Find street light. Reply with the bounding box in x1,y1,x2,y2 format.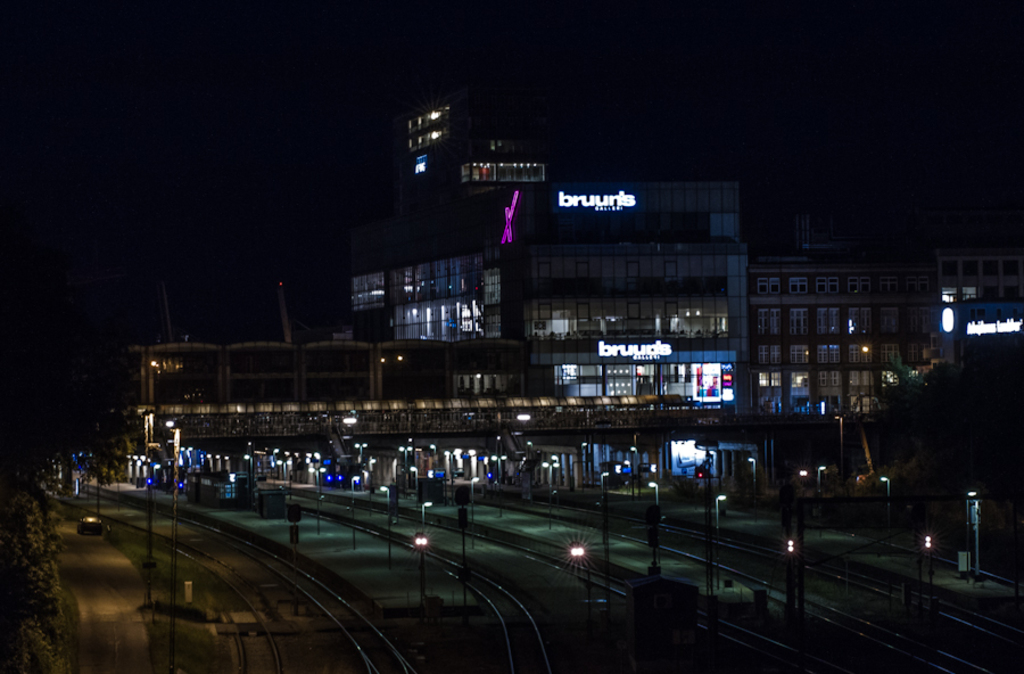
379,487,390,561.
